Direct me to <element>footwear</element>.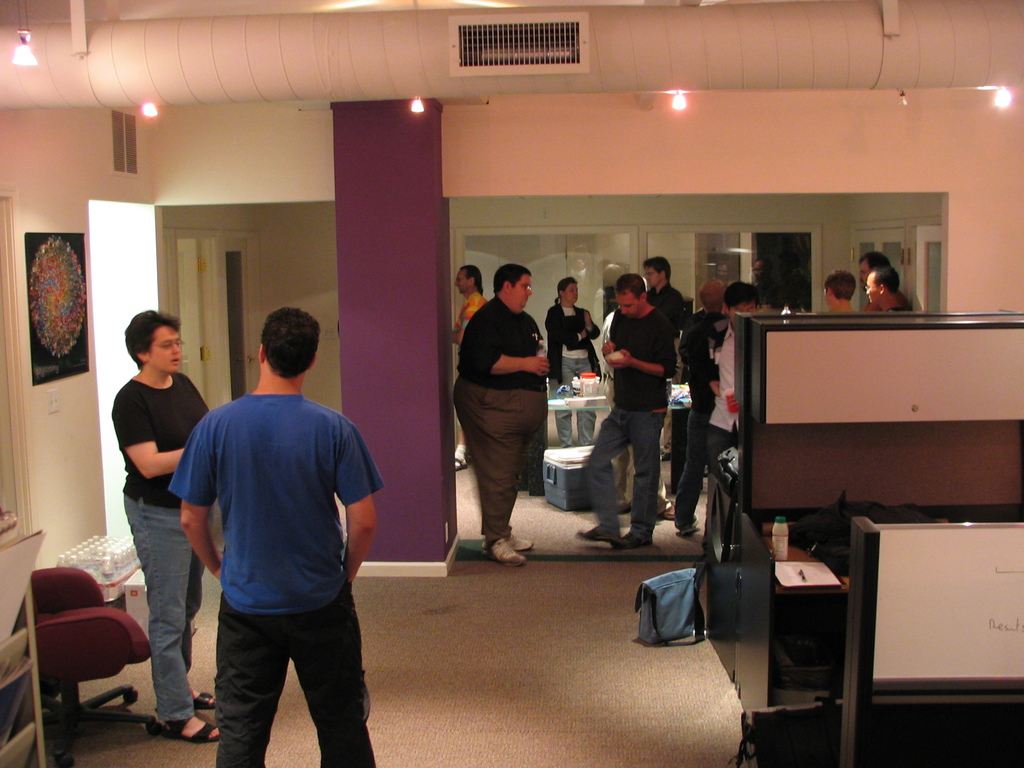
Direction: (x1=193, y1=694, x2=216, y2=716).
